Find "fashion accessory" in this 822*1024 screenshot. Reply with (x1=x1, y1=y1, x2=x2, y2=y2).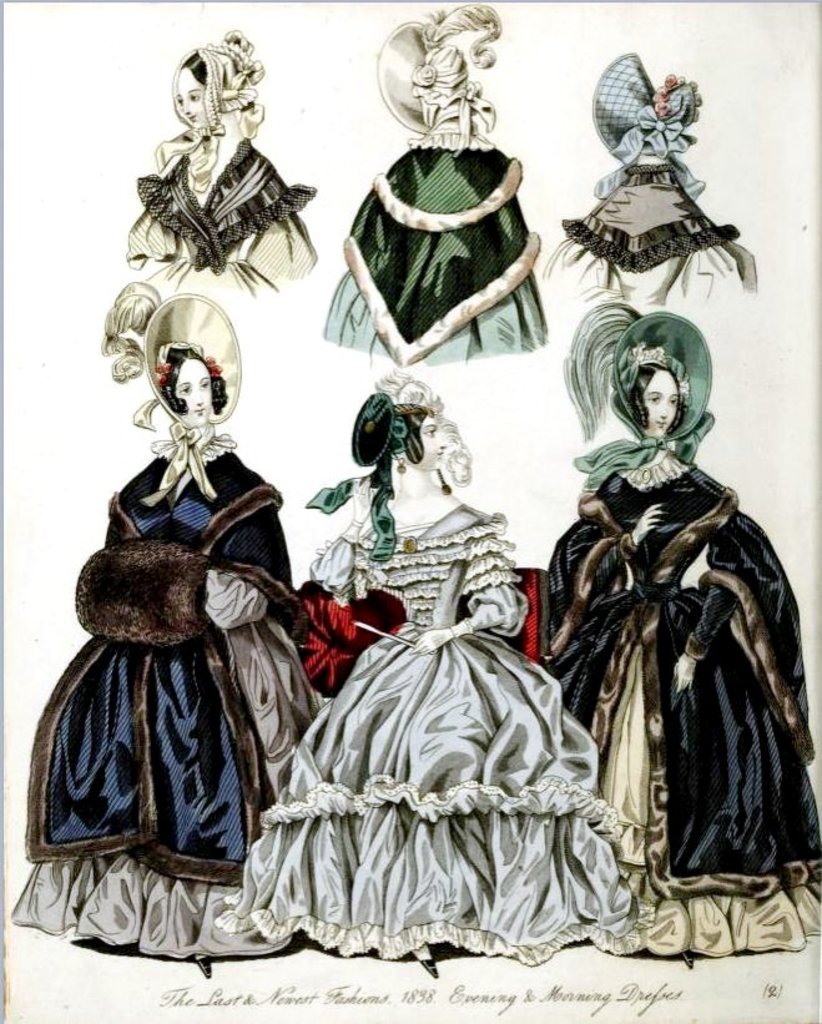
(x1=570, y1=309, x2=717, y2=491).
